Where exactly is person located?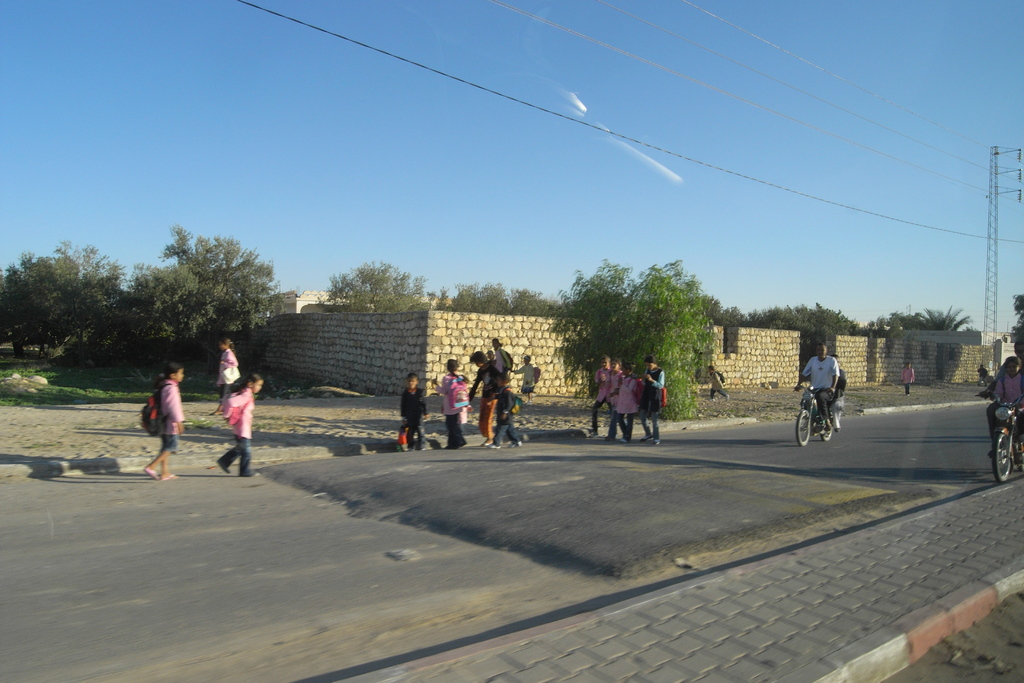
Its bounding box is [220,375,263,477].
